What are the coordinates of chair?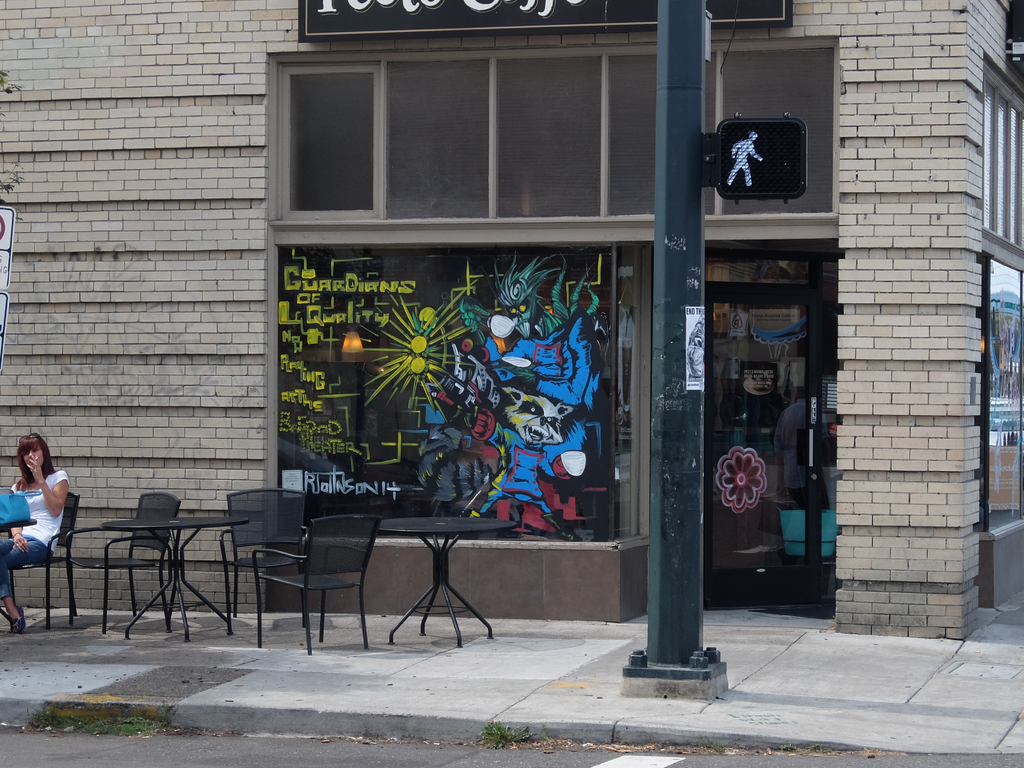
<box>83,499,214,641</box>.
